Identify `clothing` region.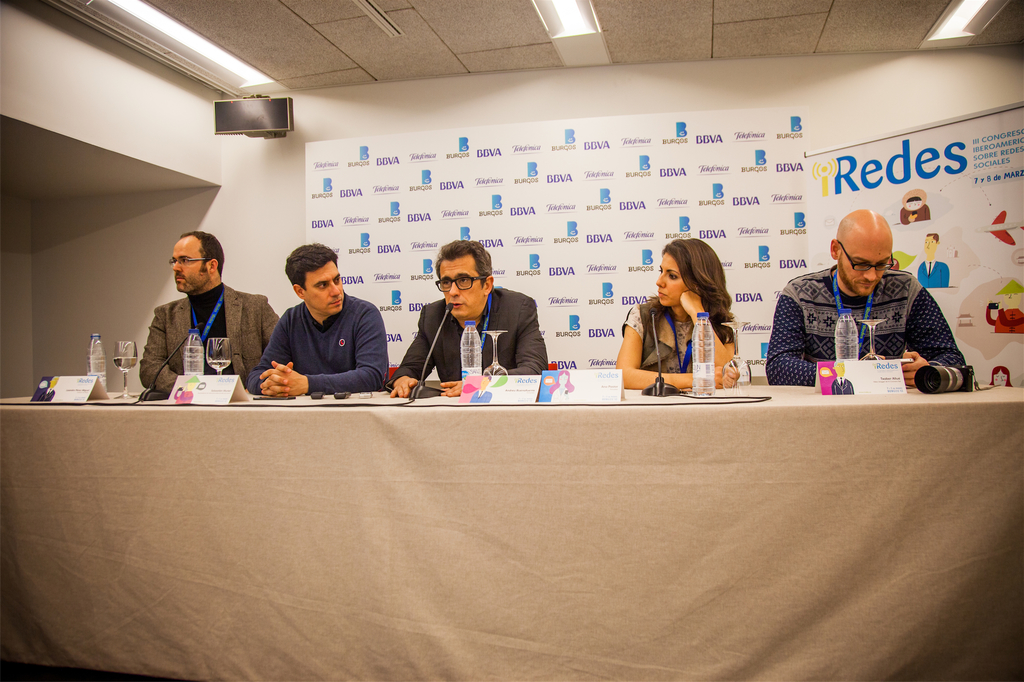
Region: {"left": 388, "top": 283, "right": 548, "bottom": 397}.
